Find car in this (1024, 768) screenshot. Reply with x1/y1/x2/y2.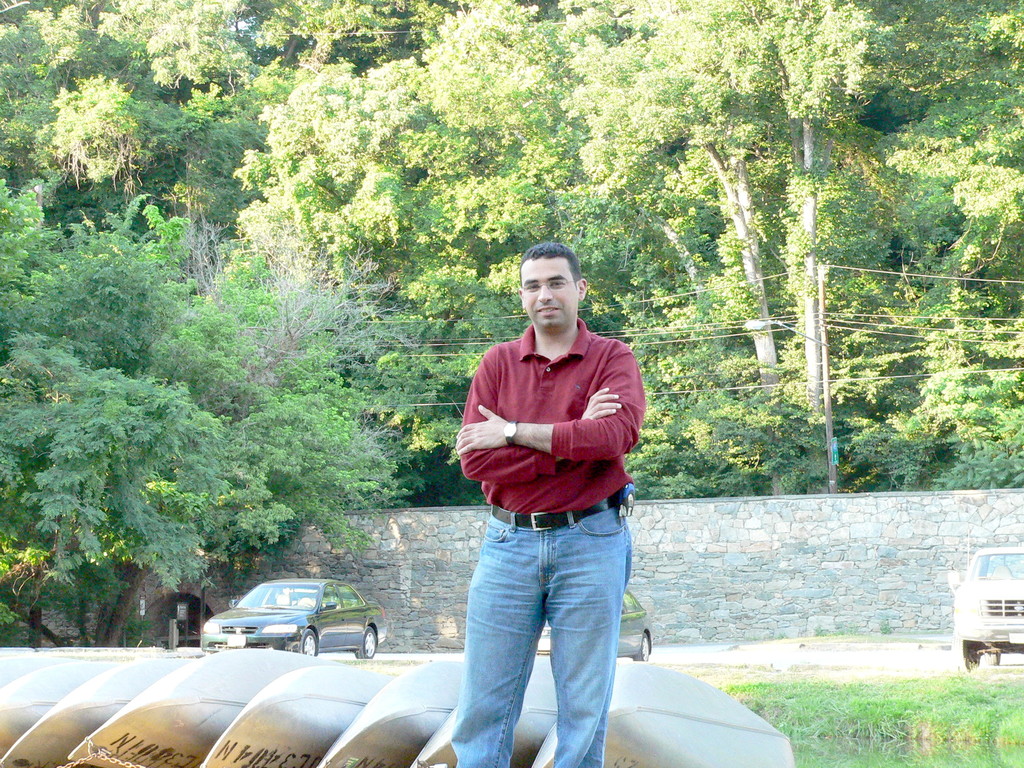
541/588/653/663.
